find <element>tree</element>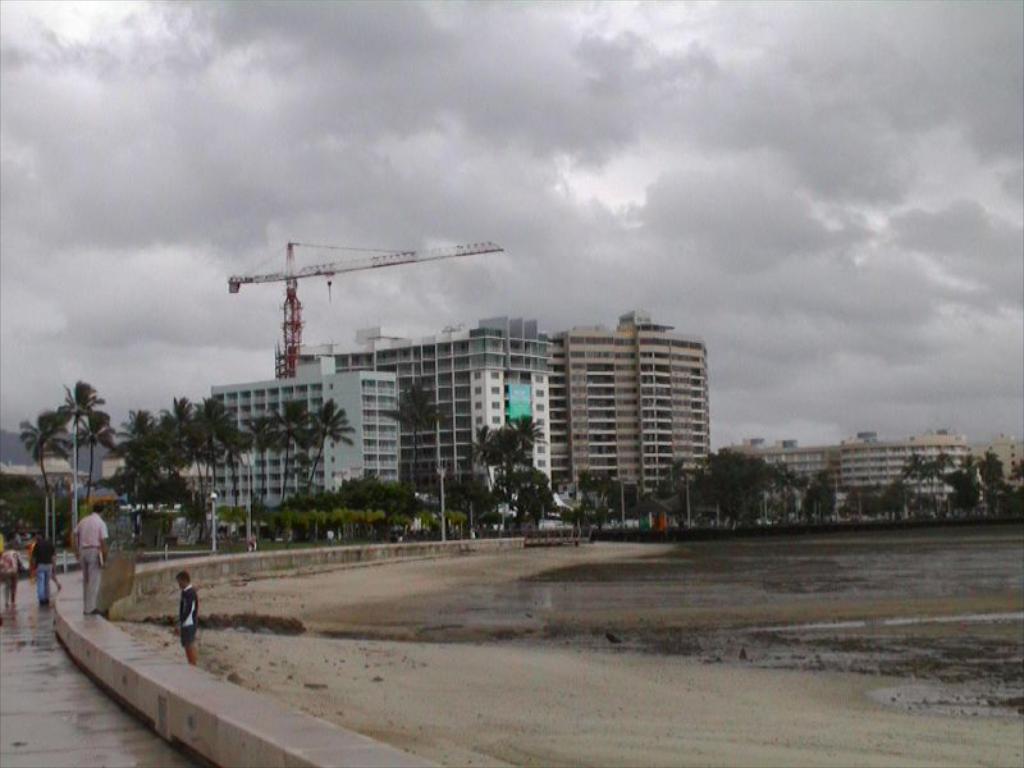
left=110, top=411, right=164, bottom=538
